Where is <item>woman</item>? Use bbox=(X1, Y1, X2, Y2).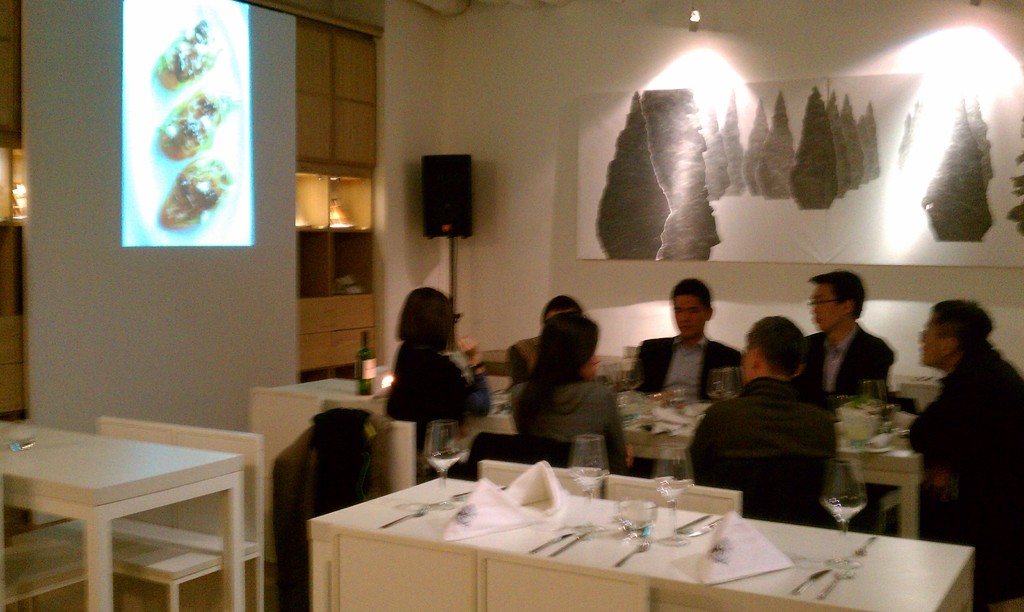
bbox=(509, 310, 637, 476).
